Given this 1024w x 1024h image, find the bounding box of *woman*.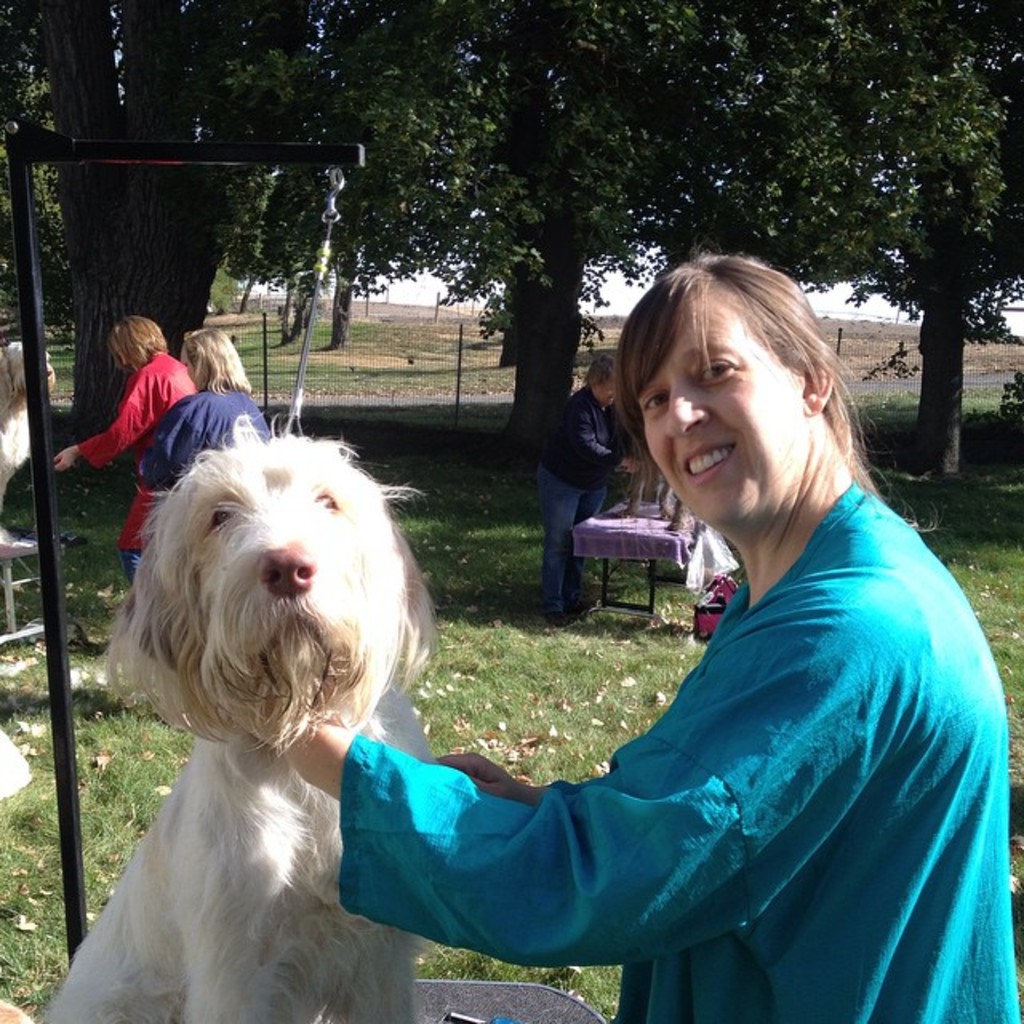
pyautogui.locateOnScreen(539, 355, 645, 630).
